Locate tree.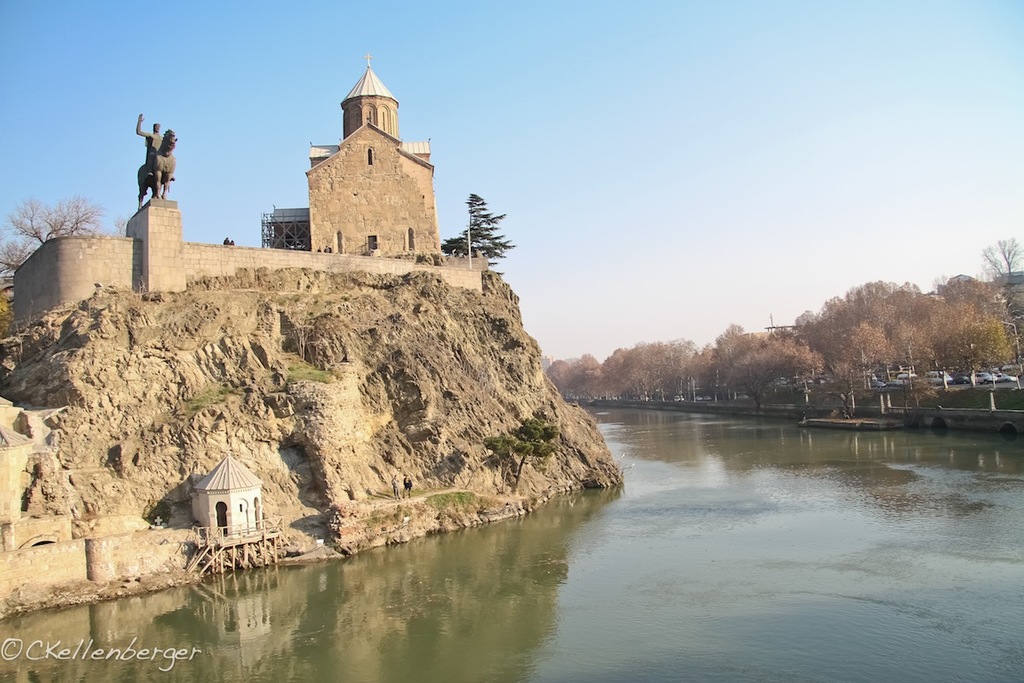
Bounding box: (816, 304, 869, 422).
